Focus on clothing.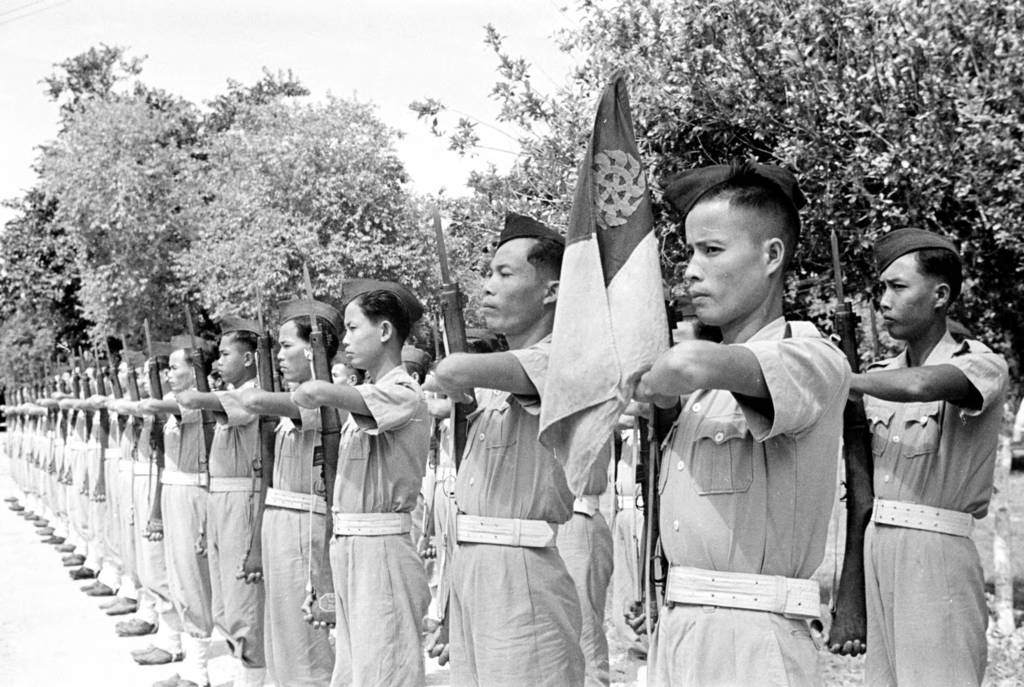
Focused at (86,396,100,540).
